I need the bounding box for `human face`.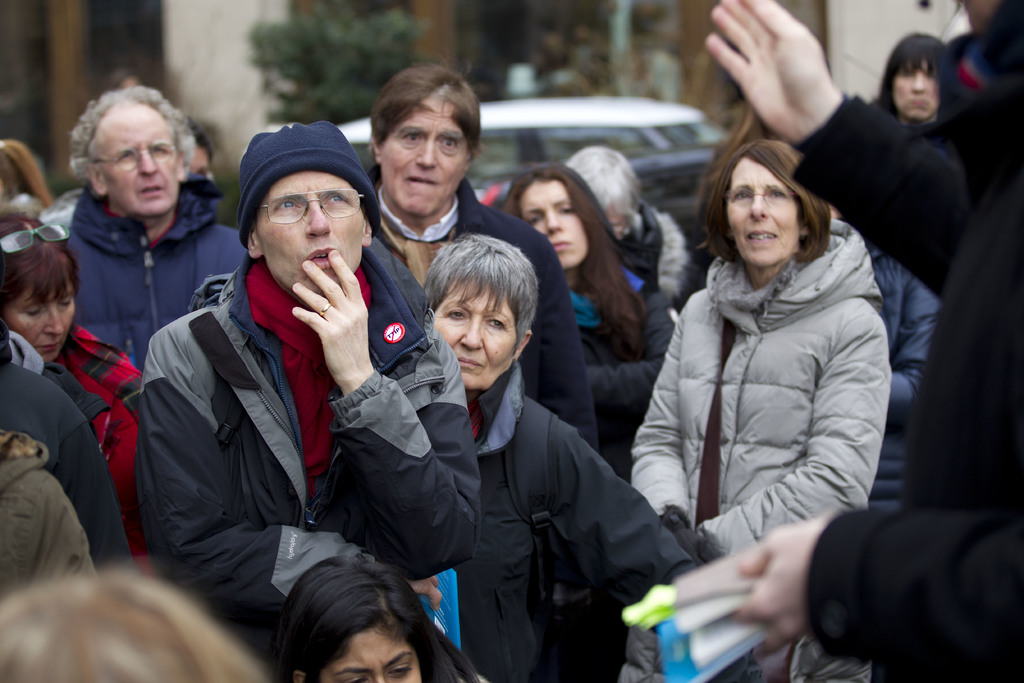
Here it is: region(434, 281, 516, 388).
